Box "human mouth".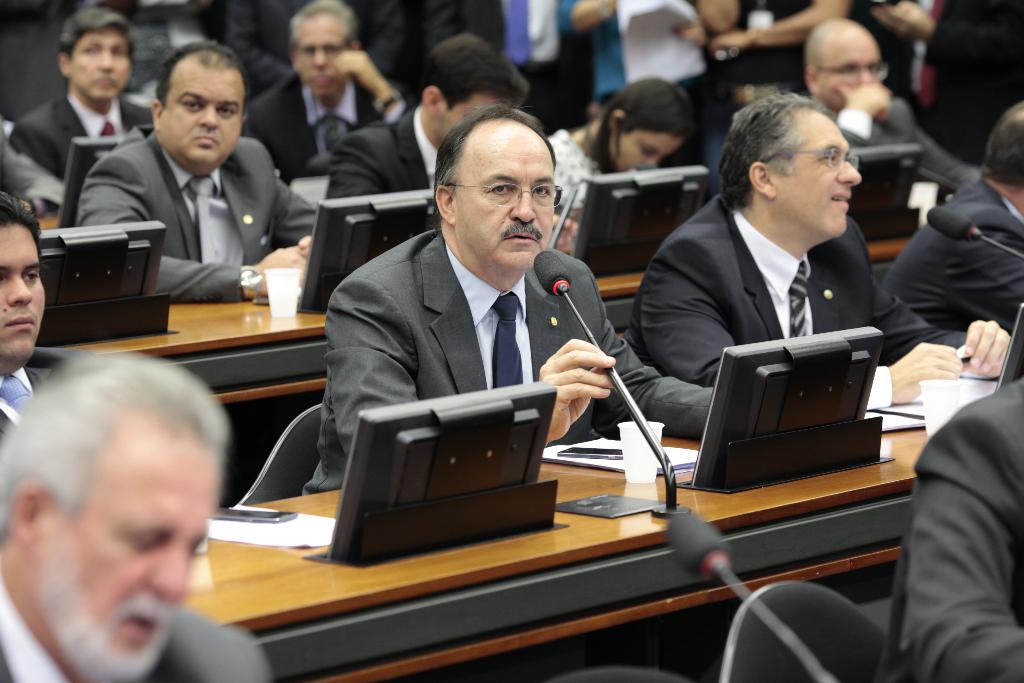
region(502, 224, 538, 249).
